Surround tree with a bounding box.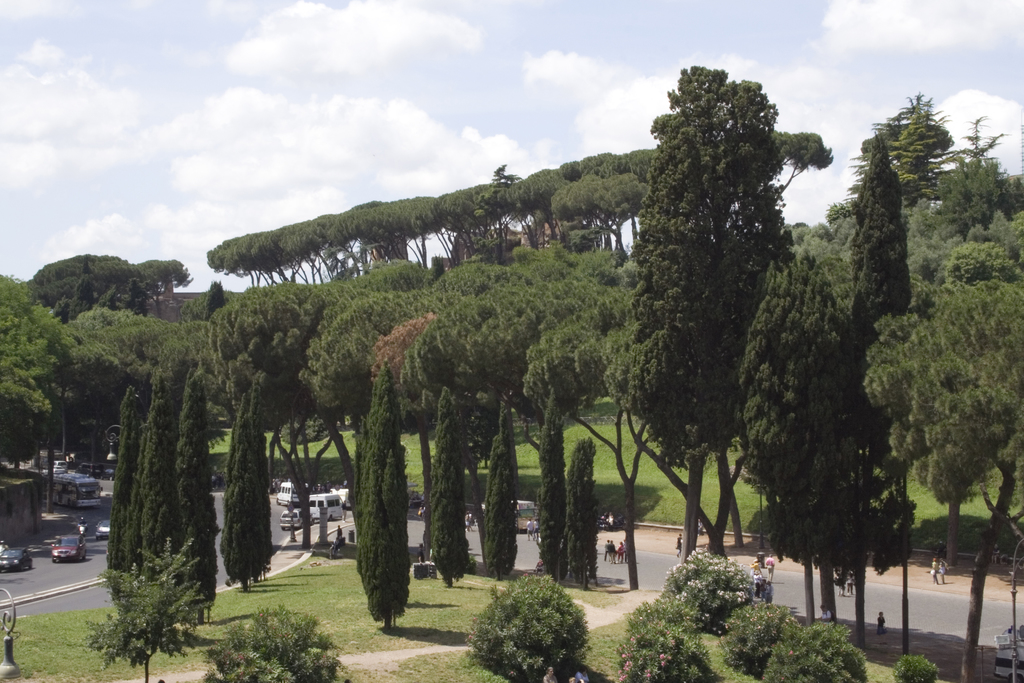
<region>605, 85, 754, 556</region>.
